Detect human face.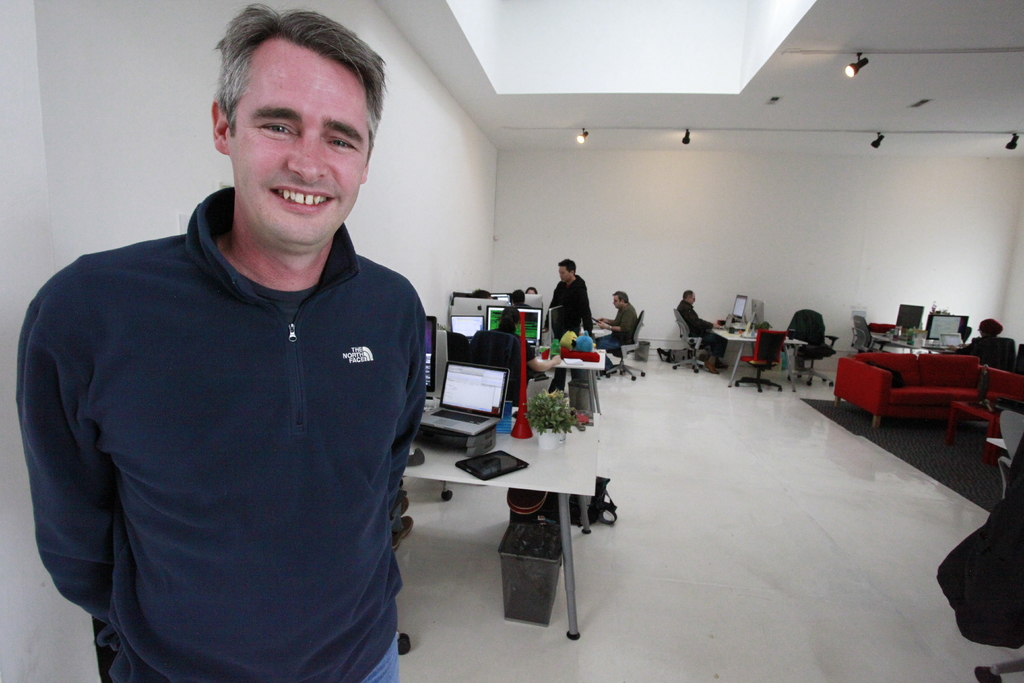
Detected at 687, 290, 701, 308.
